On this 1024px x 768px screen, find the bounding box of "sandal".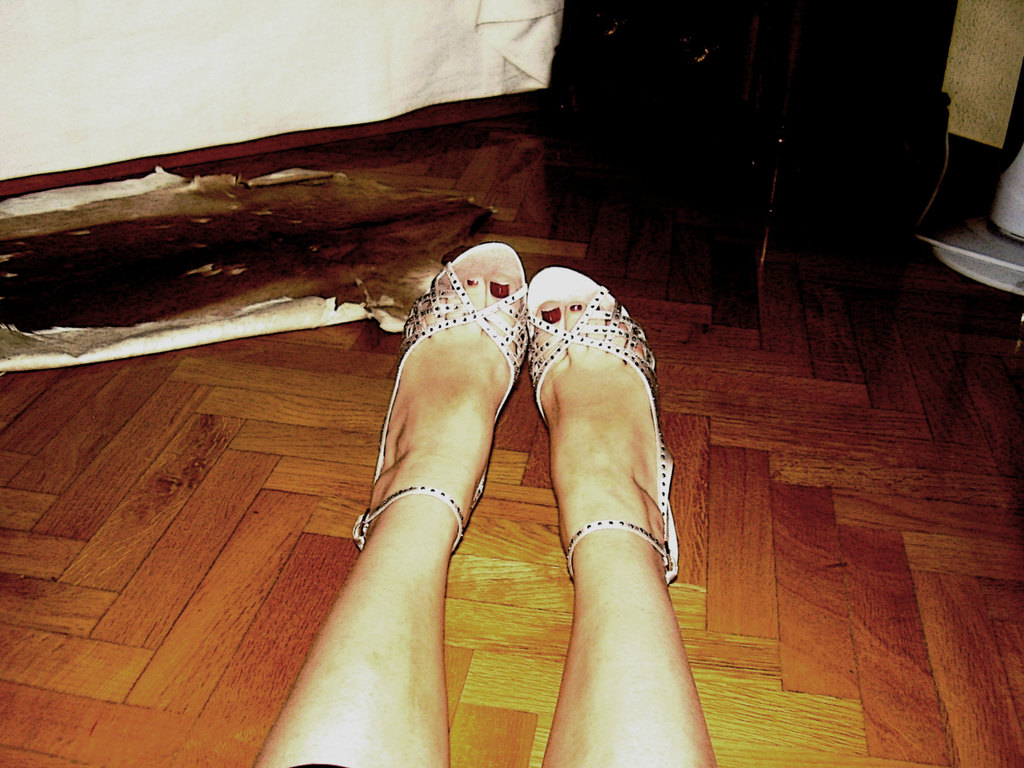
Bounding box: left=525, top=268, right=678, bottom=589.
